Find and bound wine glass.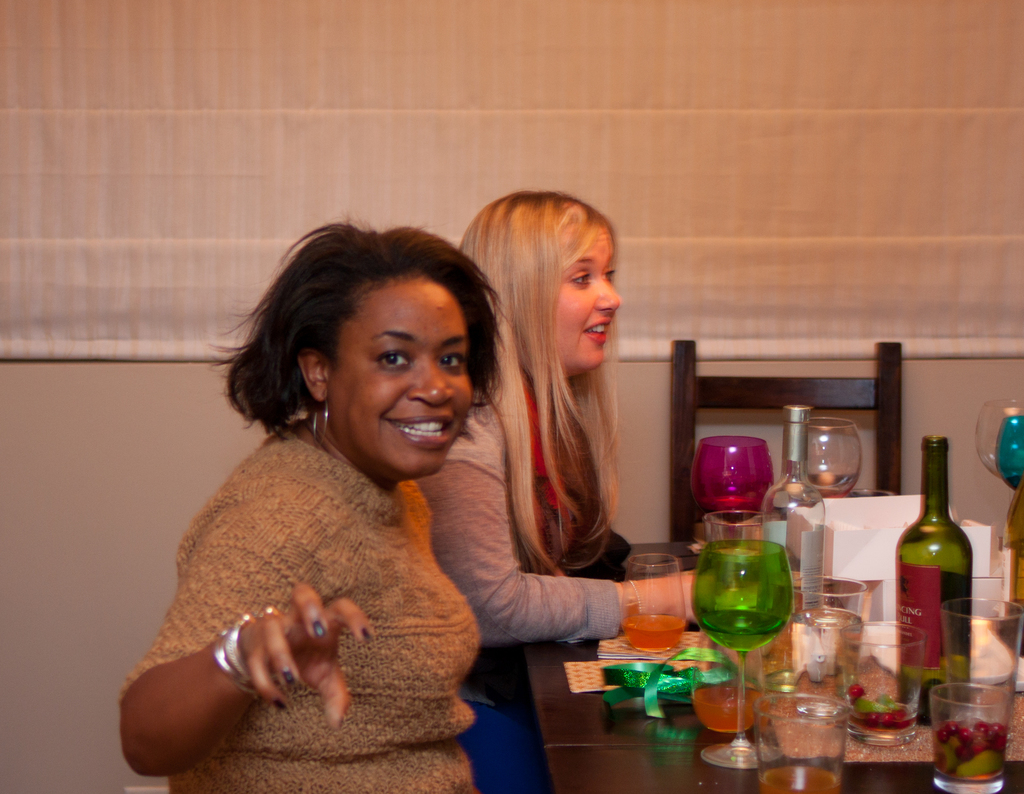
Bound: bbox(806, 413, 863, 496).
